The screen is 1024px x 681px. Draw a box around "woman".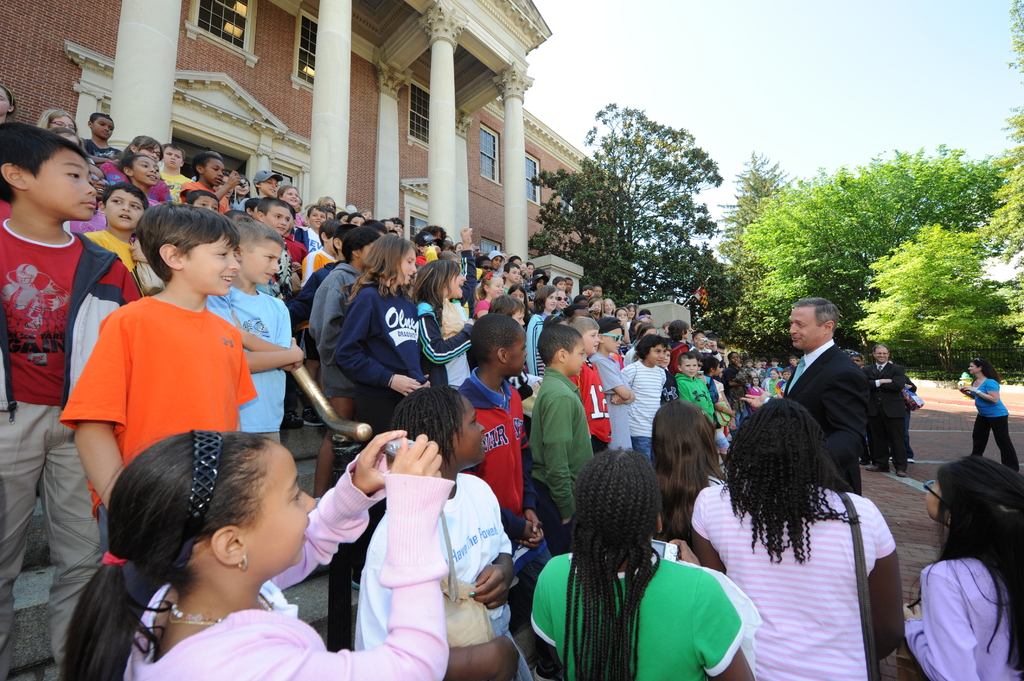
<bbox>901, 450, 1023, 680</bbox>.
